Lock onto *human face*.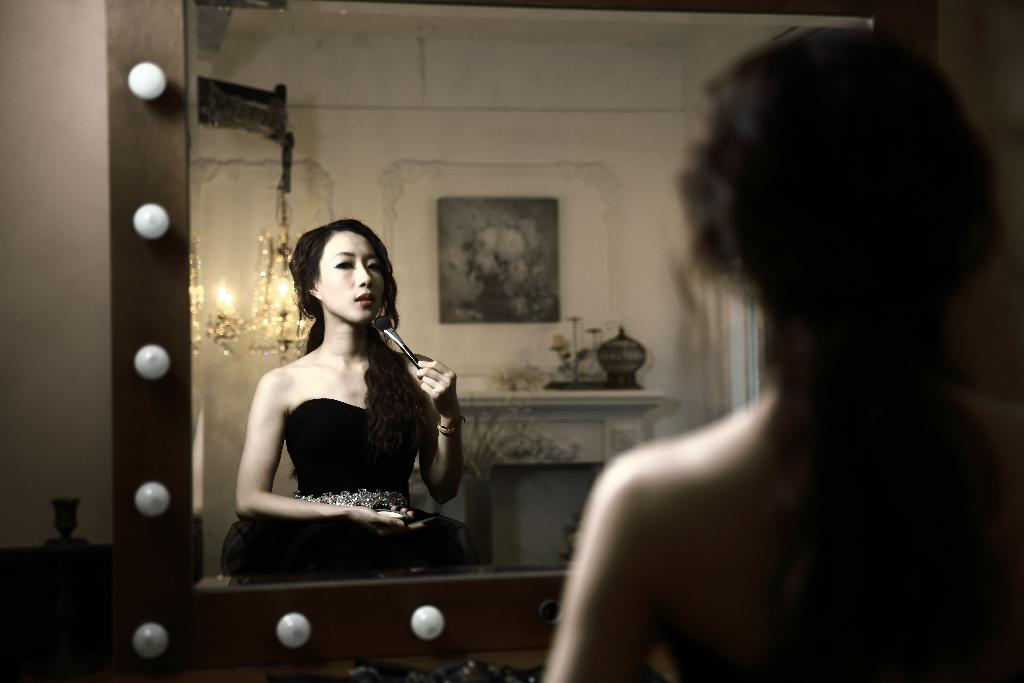
Locked: BBox(319, 233, 383, 321).
